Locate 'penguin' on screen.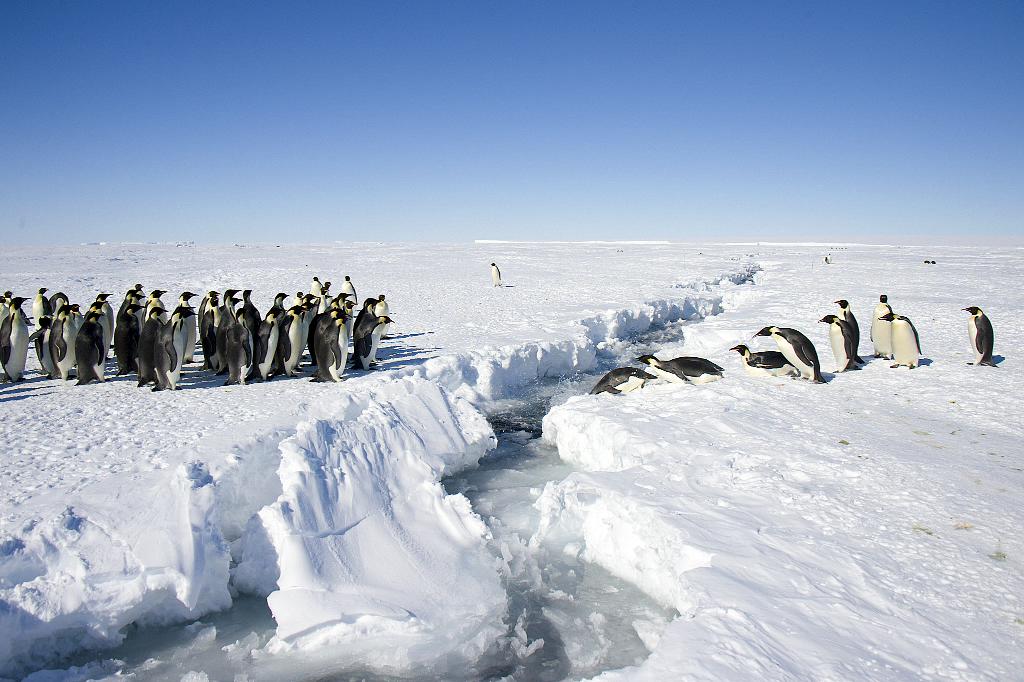
On screen at bbox=[29, 285, 57, 335].
